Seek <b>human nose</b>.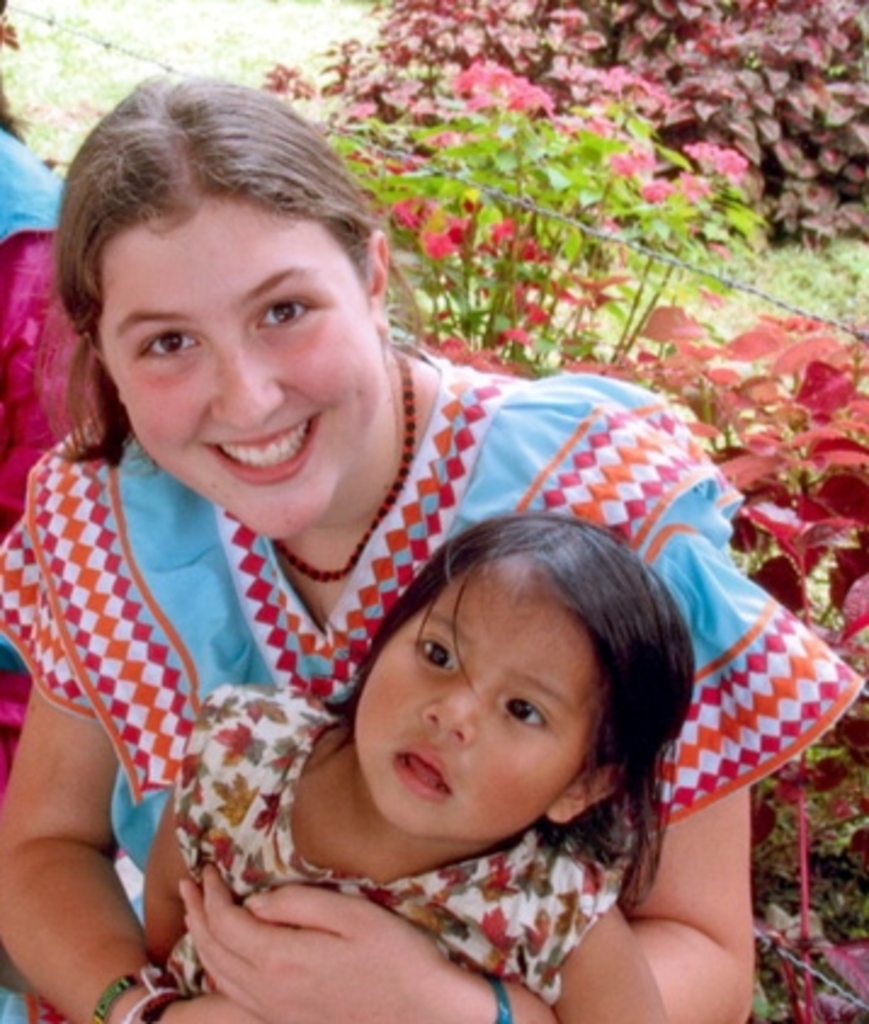
Rect(201, 340, 284, 427).
